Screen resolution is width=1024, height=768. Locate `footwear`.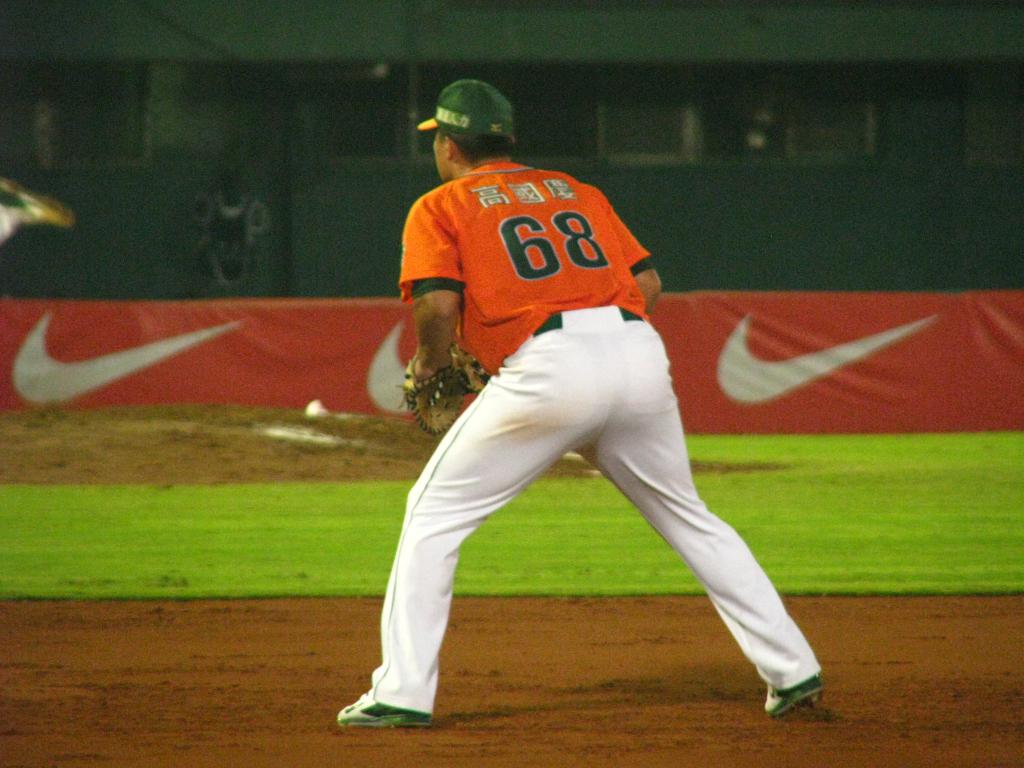
[346,664,436,730].
